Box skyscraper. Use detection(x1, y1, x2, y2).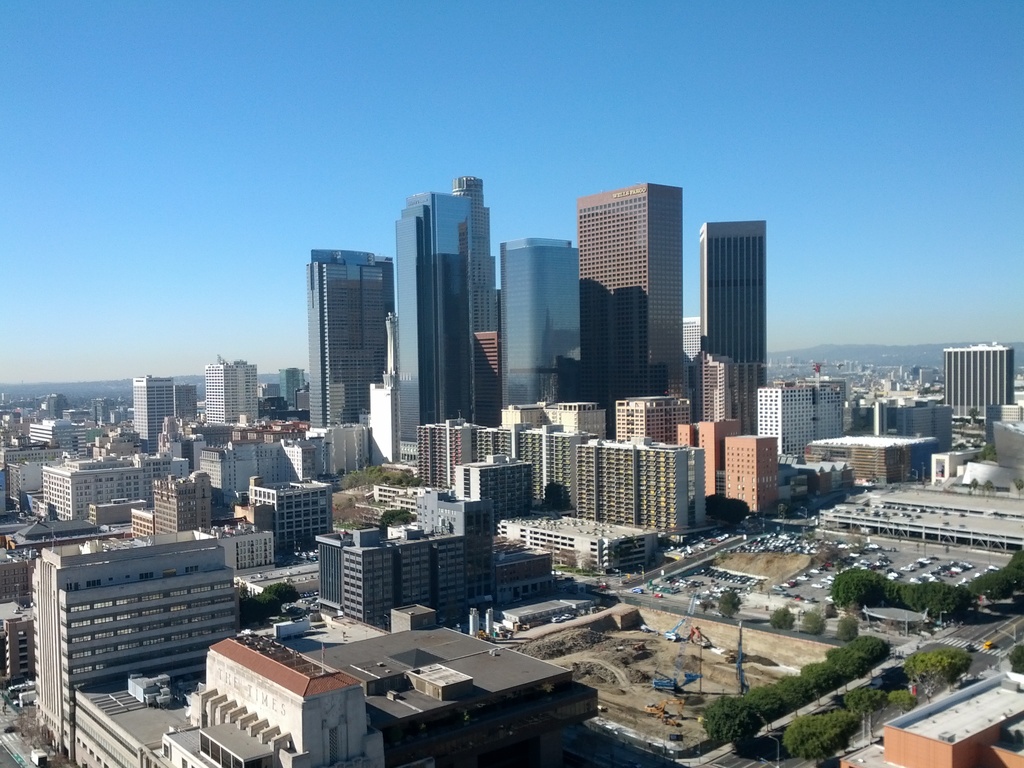
detection(413, 414, 708, 540).
